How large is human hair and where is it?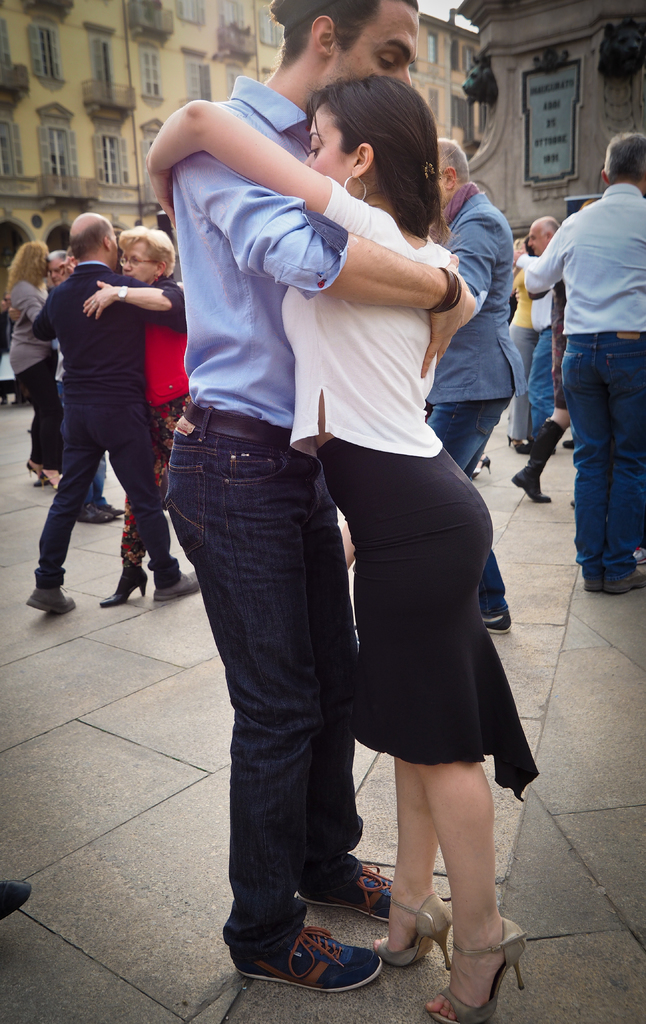
Bounding box: detection(307, 75, 442, 236).
